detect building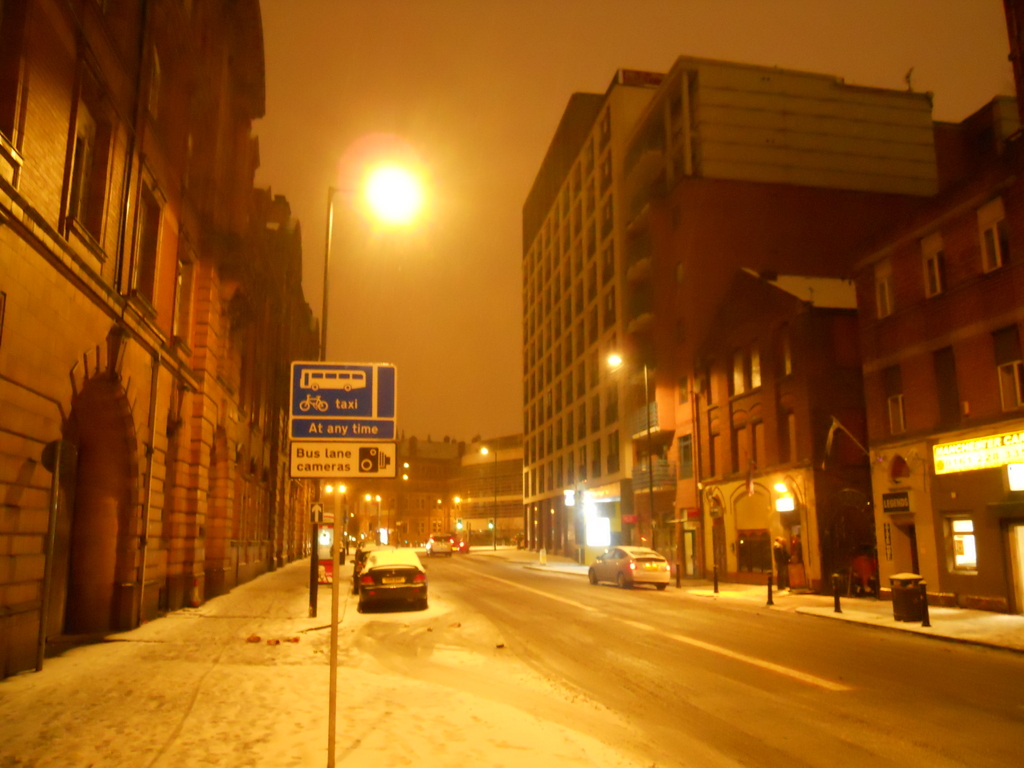
847:131:1023:611
